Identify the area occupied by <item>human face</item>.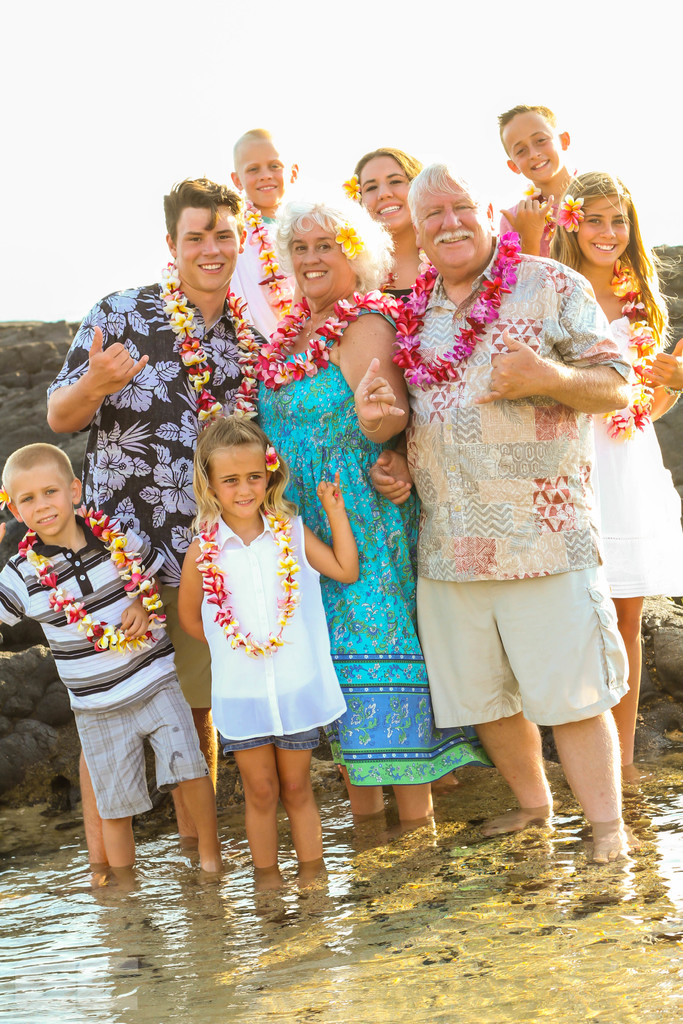
Area: region(176, 211, 238, 289).
